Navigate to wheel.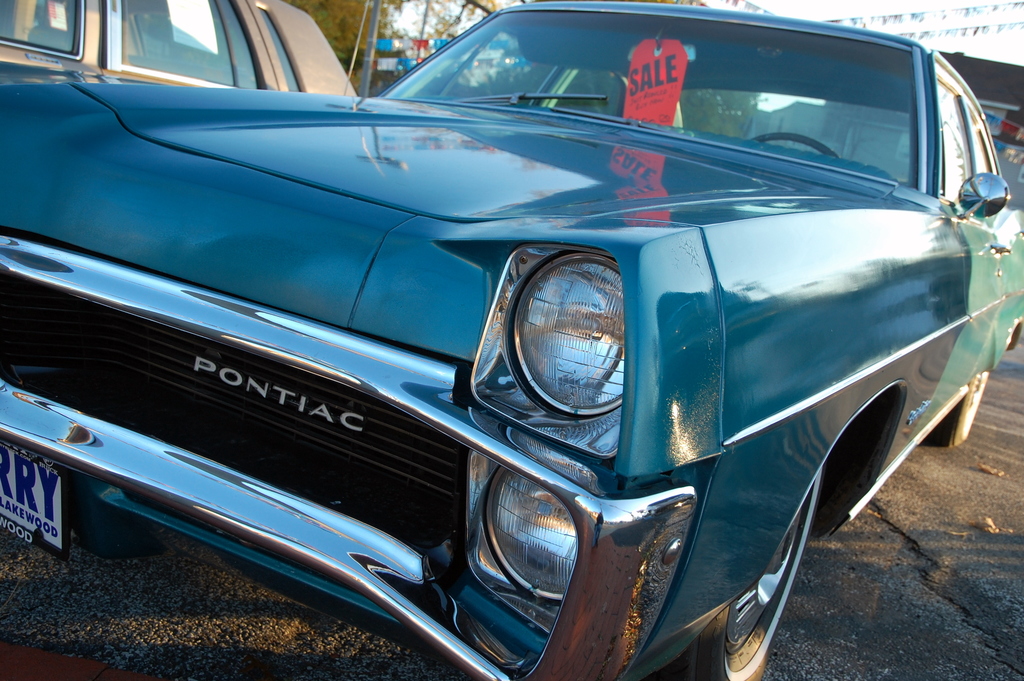
Navigation target: <box>755,132,838,160</box>.
